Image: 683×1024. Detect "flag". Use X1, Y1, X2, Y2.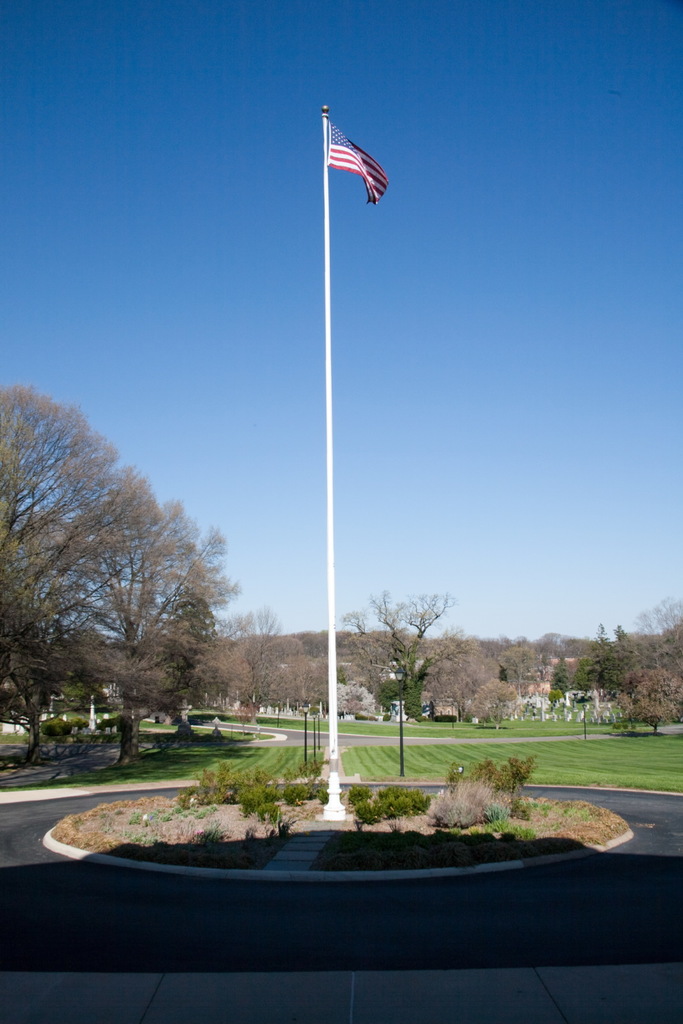
322, 115, 387, 206.
